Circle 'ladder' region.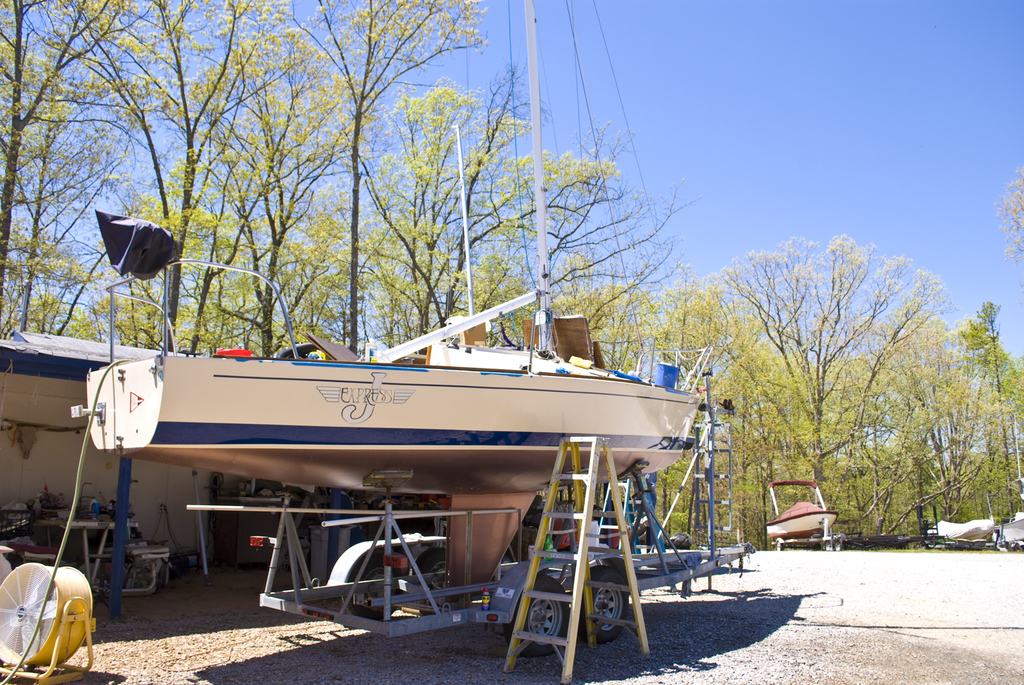
Region: BBox(681, 418, 744, 585).
